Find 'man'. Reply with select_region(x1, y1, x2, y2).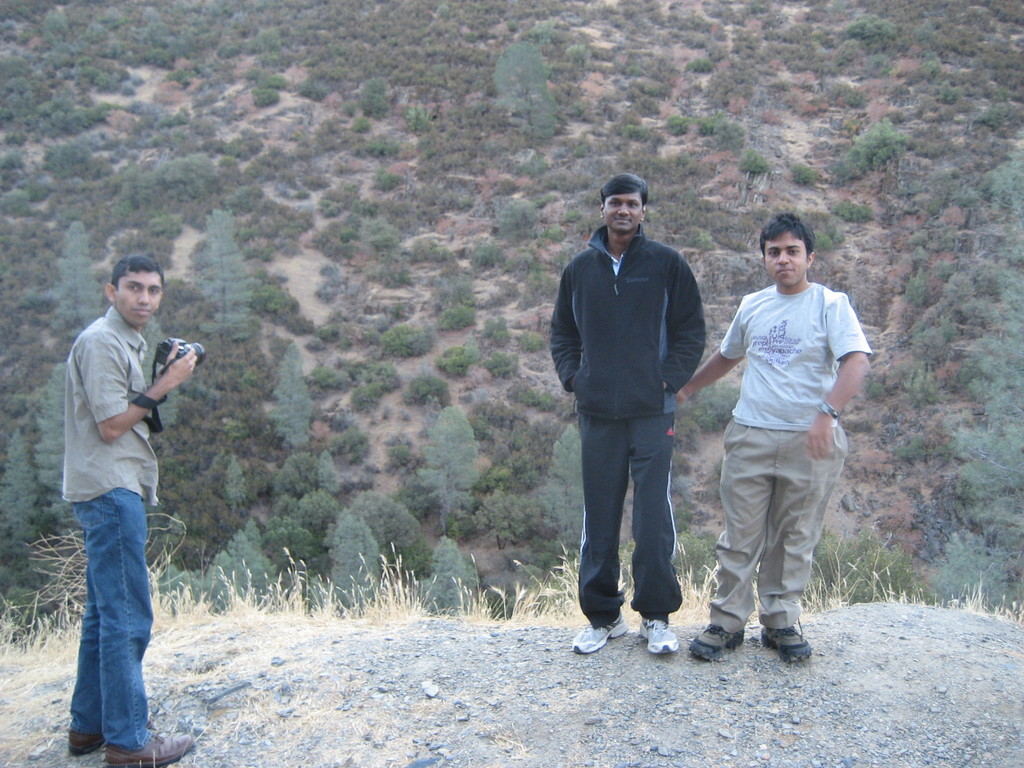
select_region(548, 164, 718, 654).
